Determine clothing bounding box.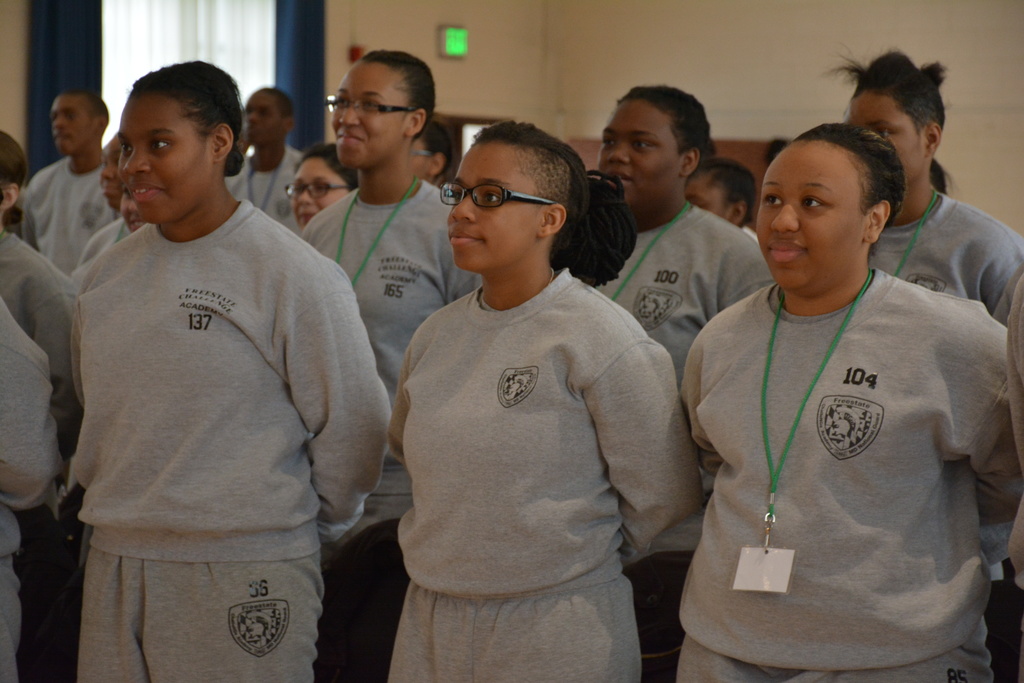
Determined: [x1=669, y1=240, x2=1023, y2=680].
